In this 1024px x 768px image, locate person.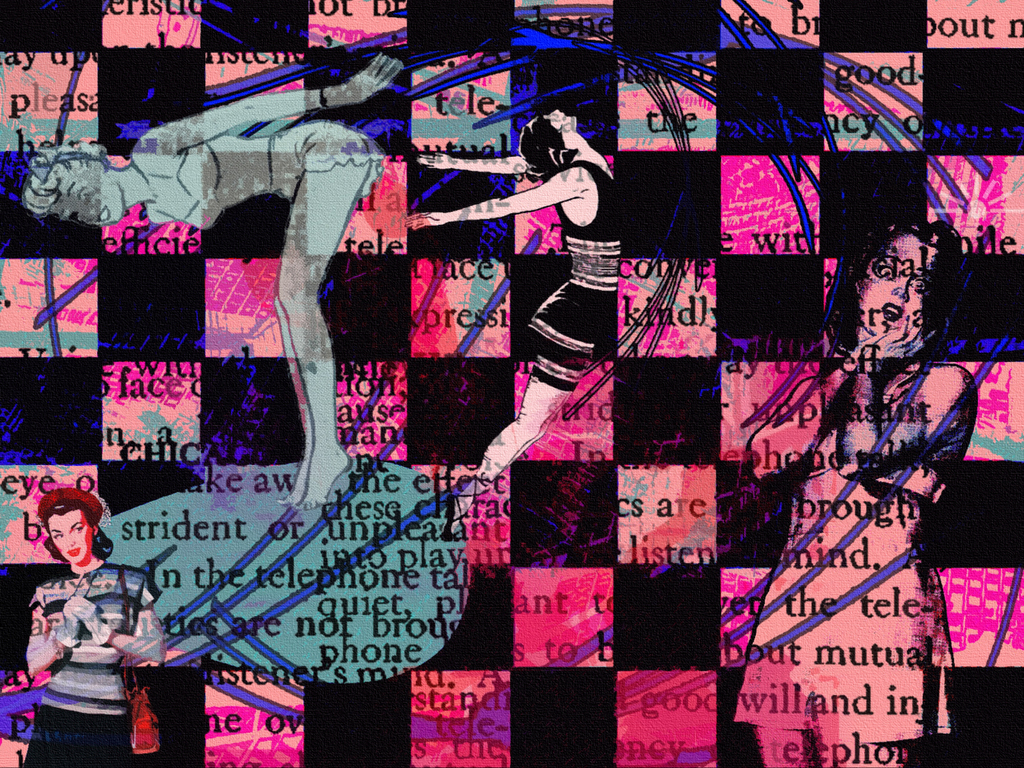
Bounding box: {"left": 28, "top": 483, "right": 175, "bottom": 767}.
